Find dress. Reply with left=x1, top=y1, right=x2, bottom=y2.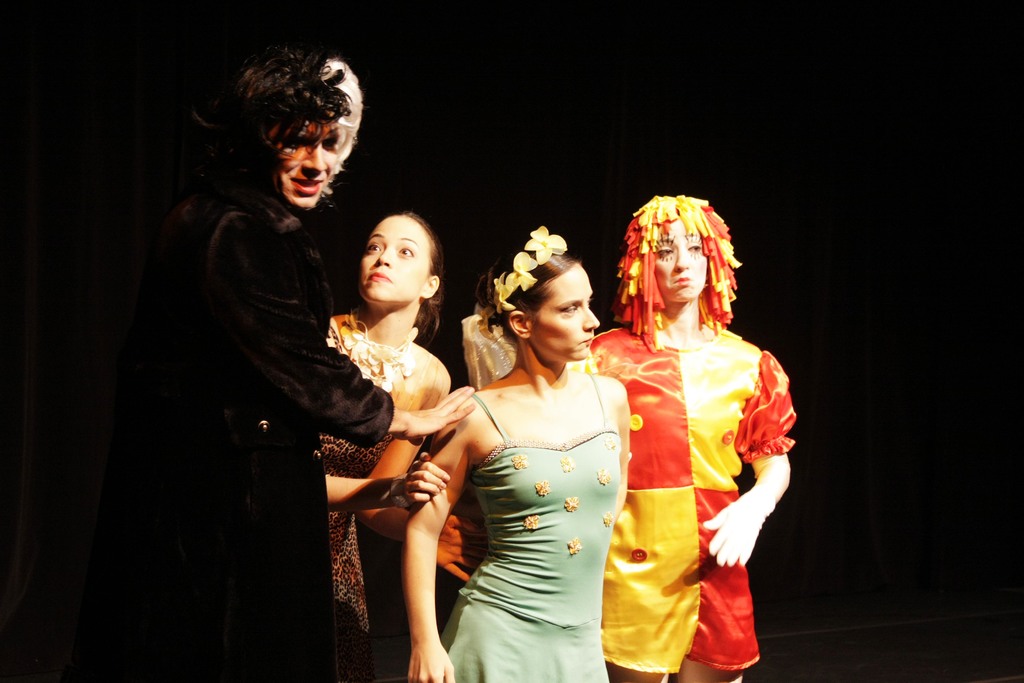
left=444, top=366, right=621, bottom=682.
